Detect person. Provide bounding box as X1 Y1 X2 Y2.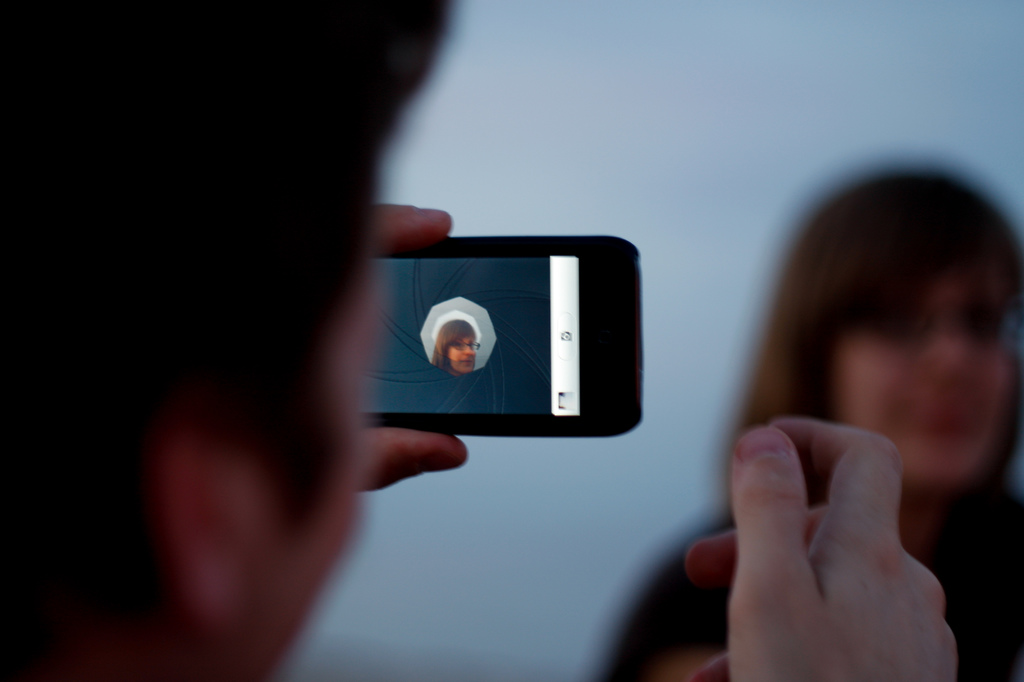
695 170 1023 627.
